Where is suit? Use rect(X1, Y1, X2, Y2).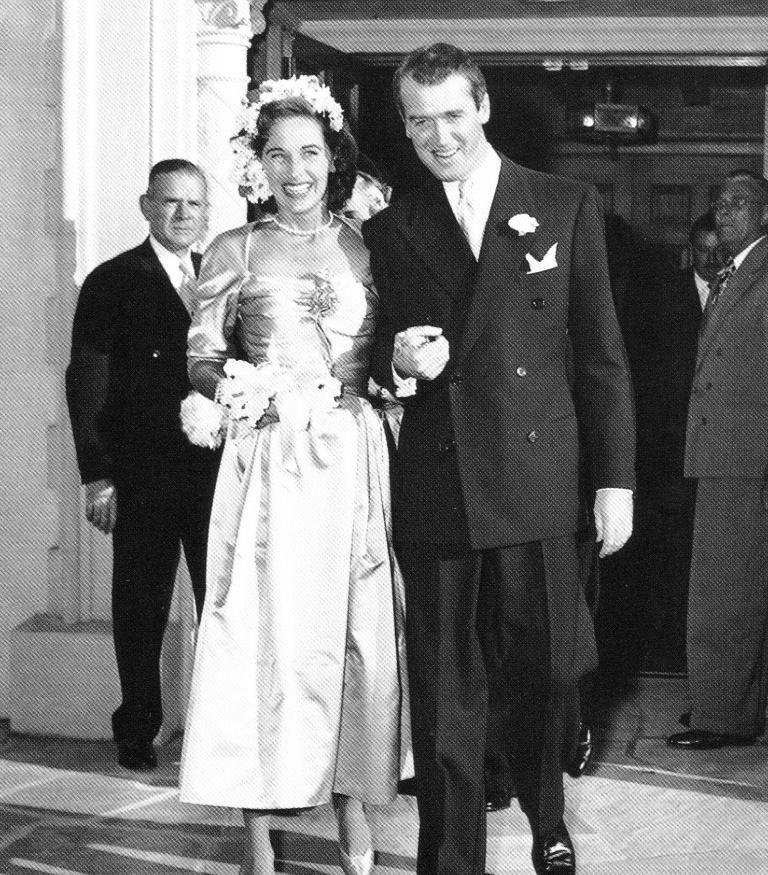
rect(678, 269, 718, 355).
